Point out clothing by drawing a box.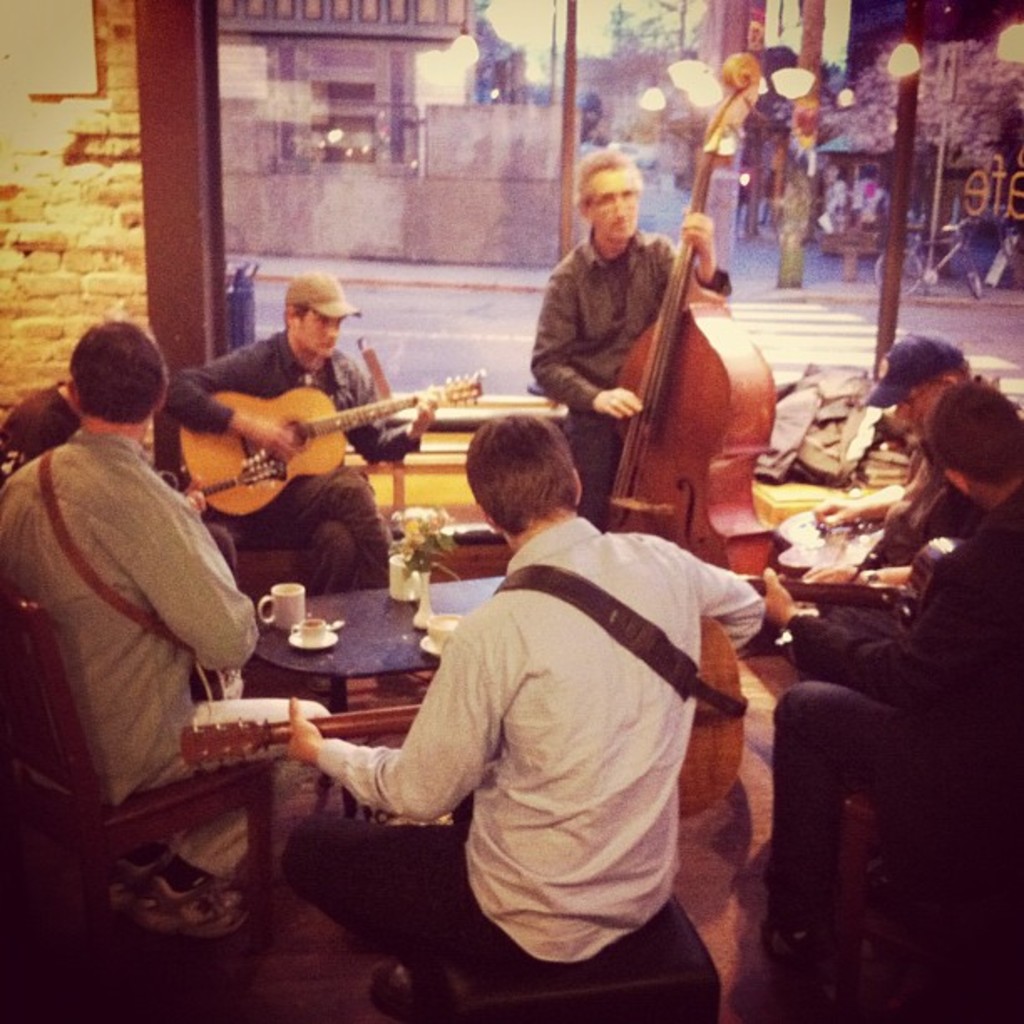
l=0, t=378, r=90, b=462.
